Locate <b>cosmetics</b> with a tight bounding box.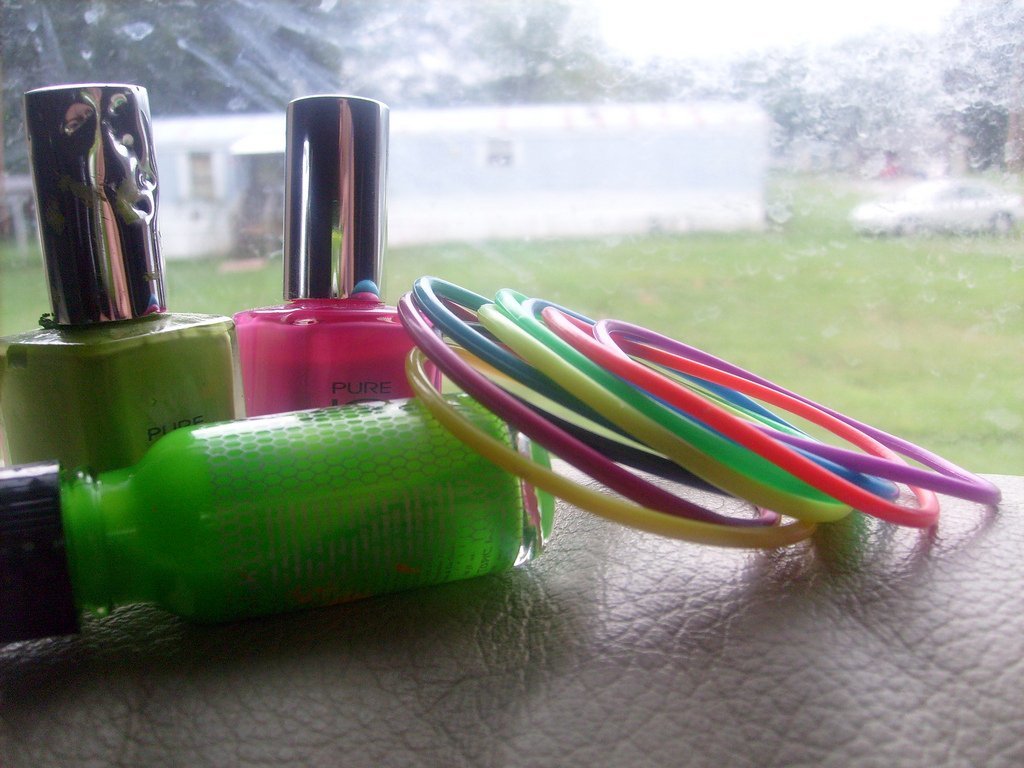
pyautogui.locateOnScreen(0, 85, 232, 484).
